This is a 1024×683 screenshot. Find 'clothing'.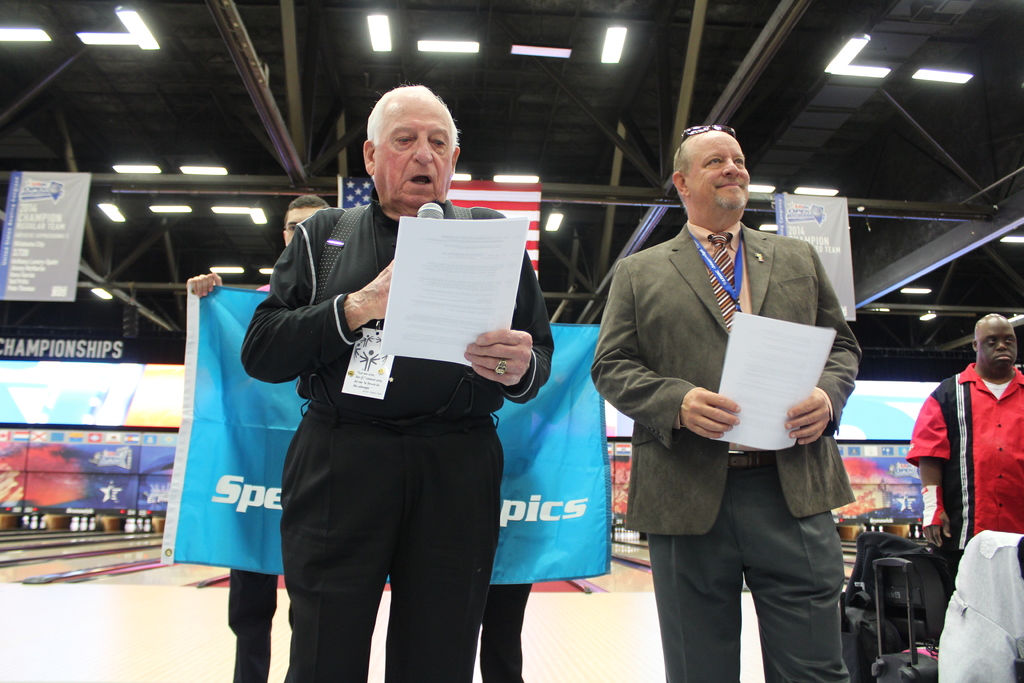
Bounding box: x1=909 y1=364 x2=1023 y2=582.
